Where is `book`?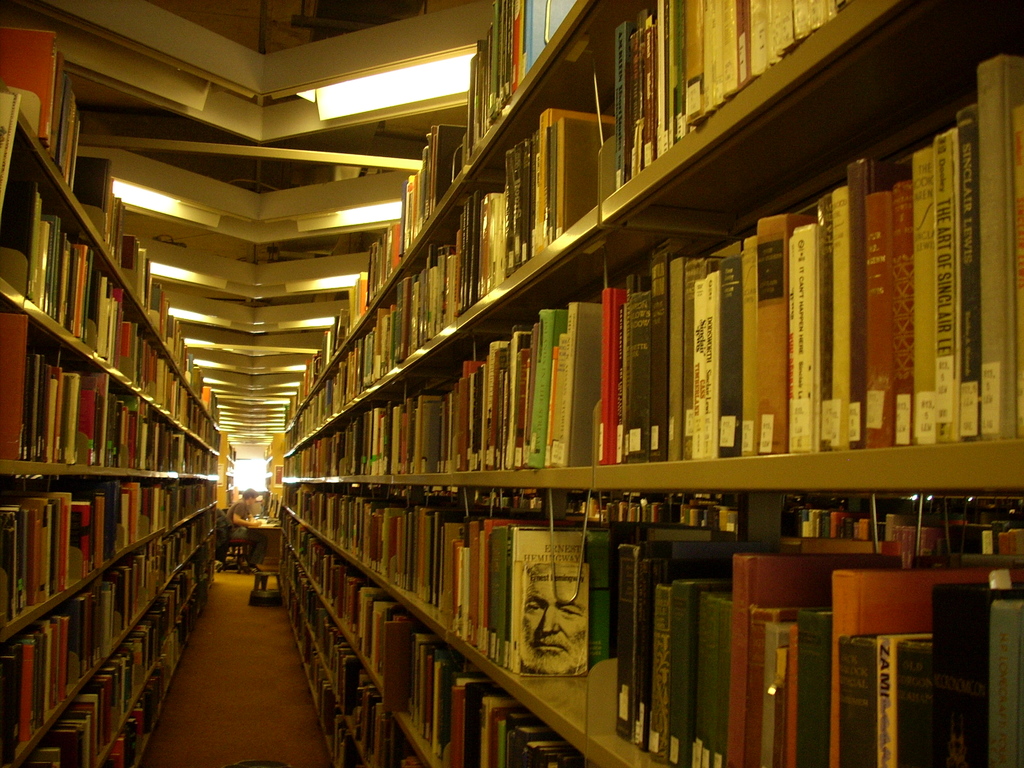
752:0:773:74.
